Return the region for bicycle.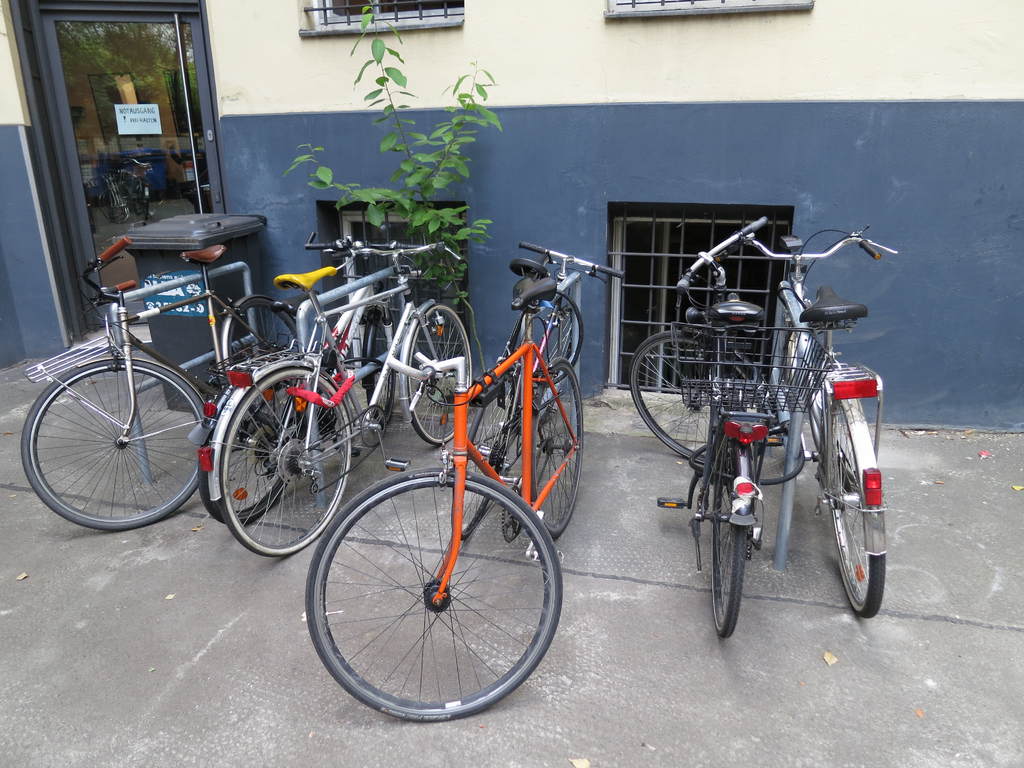
select_region(625, 217, 806, 640).
